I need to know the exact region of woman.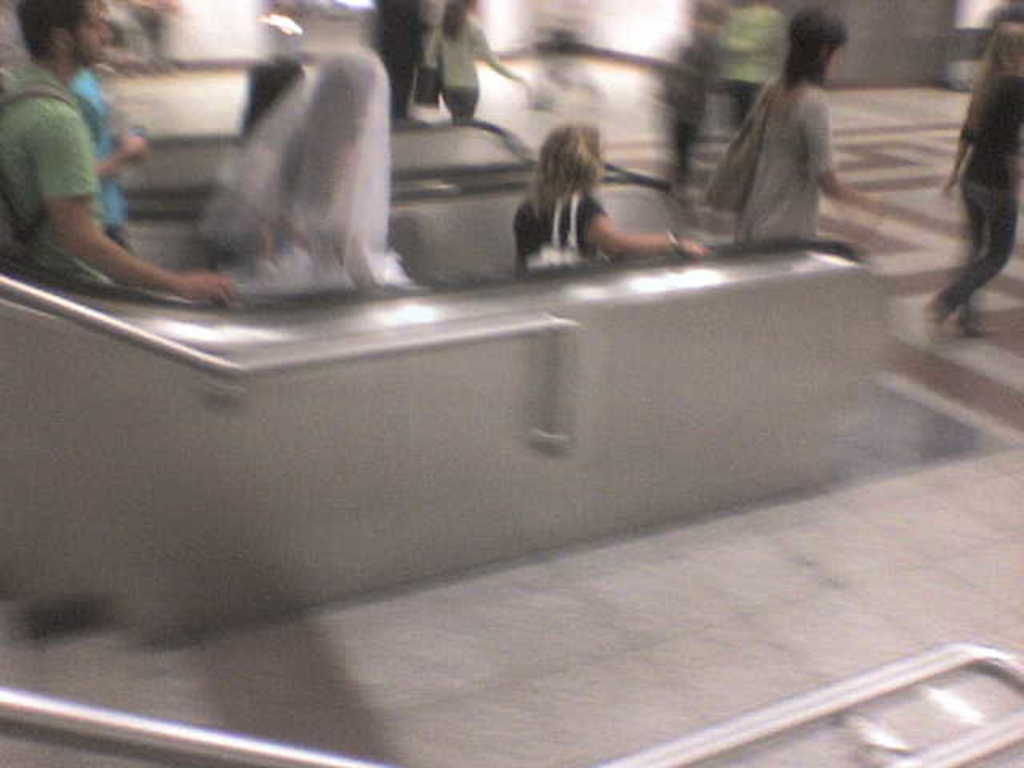
Region: box(738, 8, 890, 243).
